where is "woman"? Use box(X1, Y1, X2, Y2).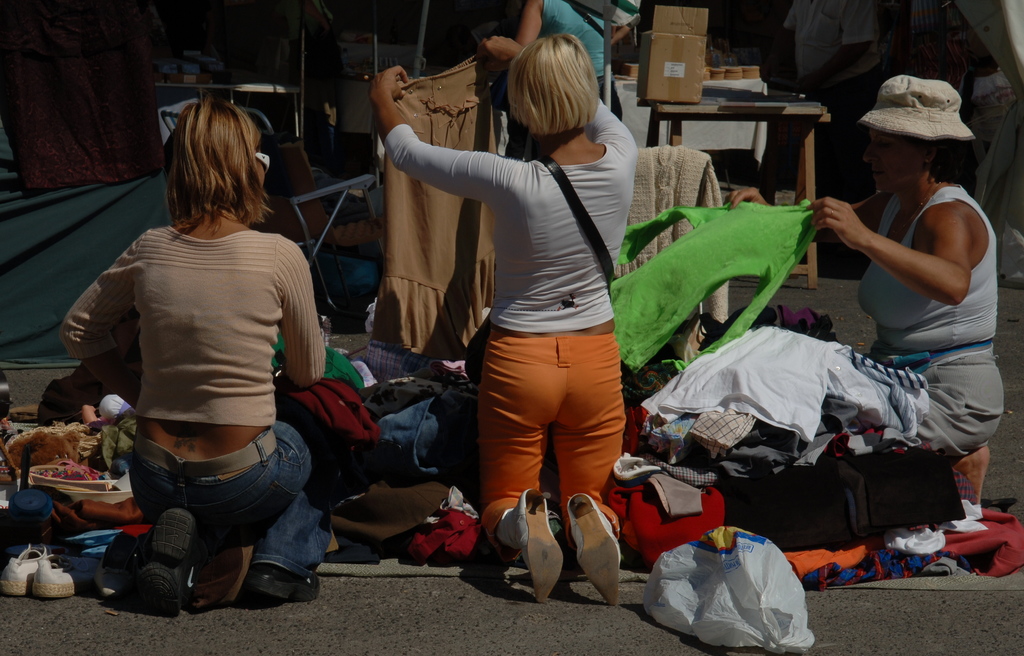
box(58, 97, 334, 619).
